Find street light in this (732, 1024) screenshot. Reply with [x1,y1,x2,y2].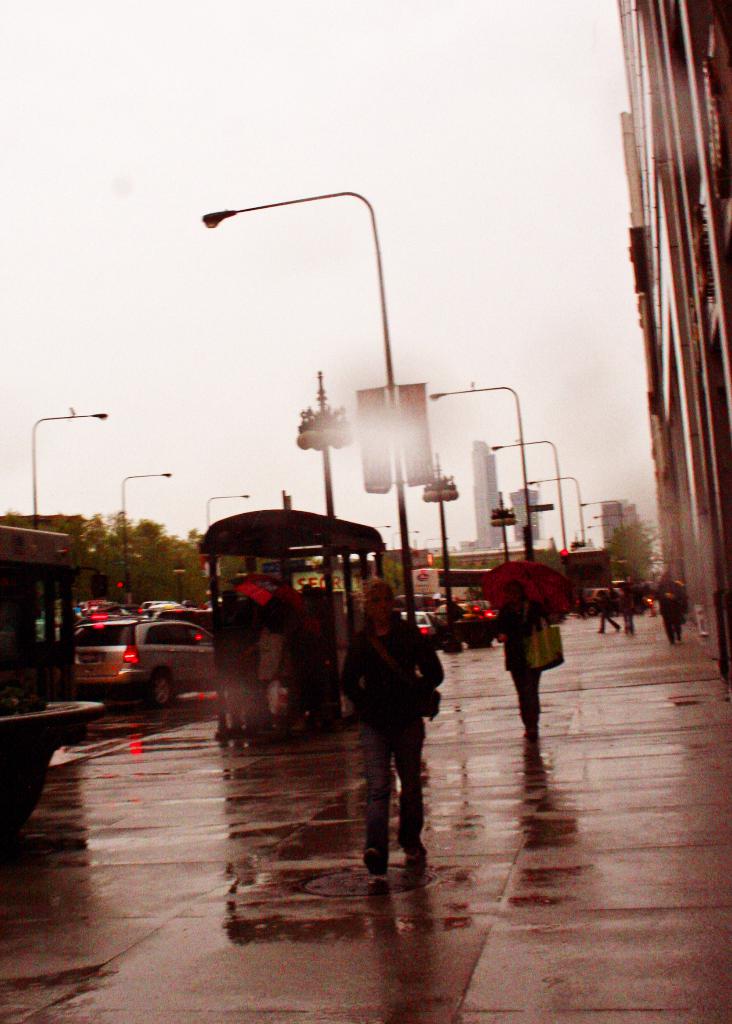
[23,410,109,533].
